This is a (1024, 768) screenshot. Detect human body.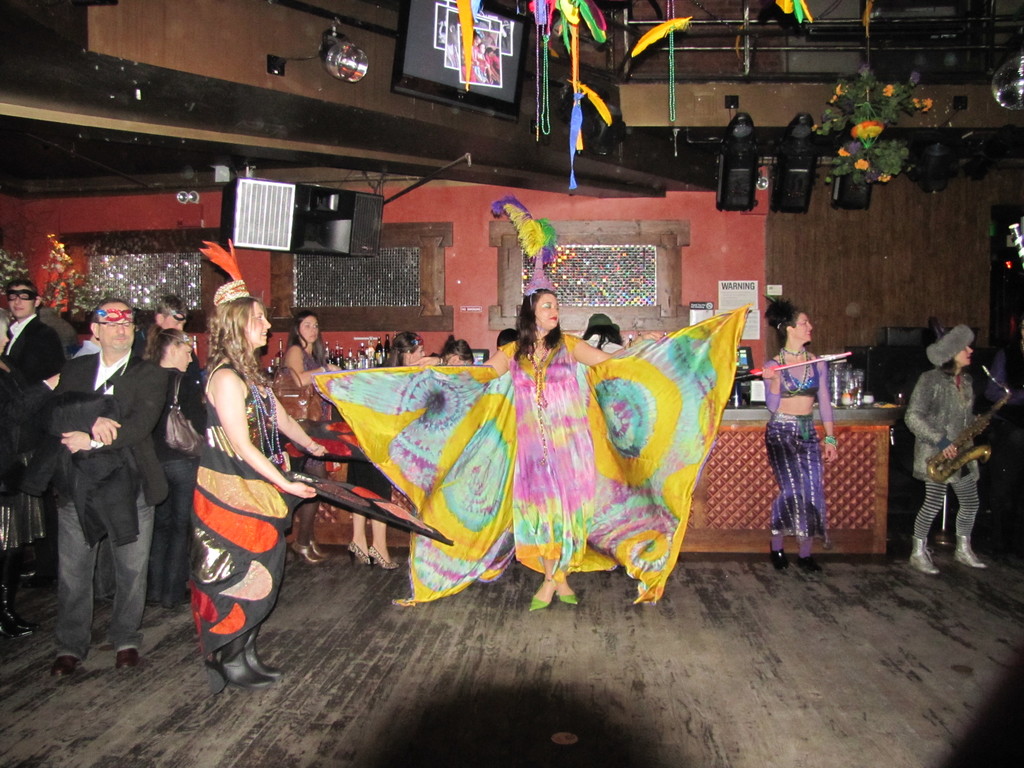
select_region(177, 277, 301, 689).
